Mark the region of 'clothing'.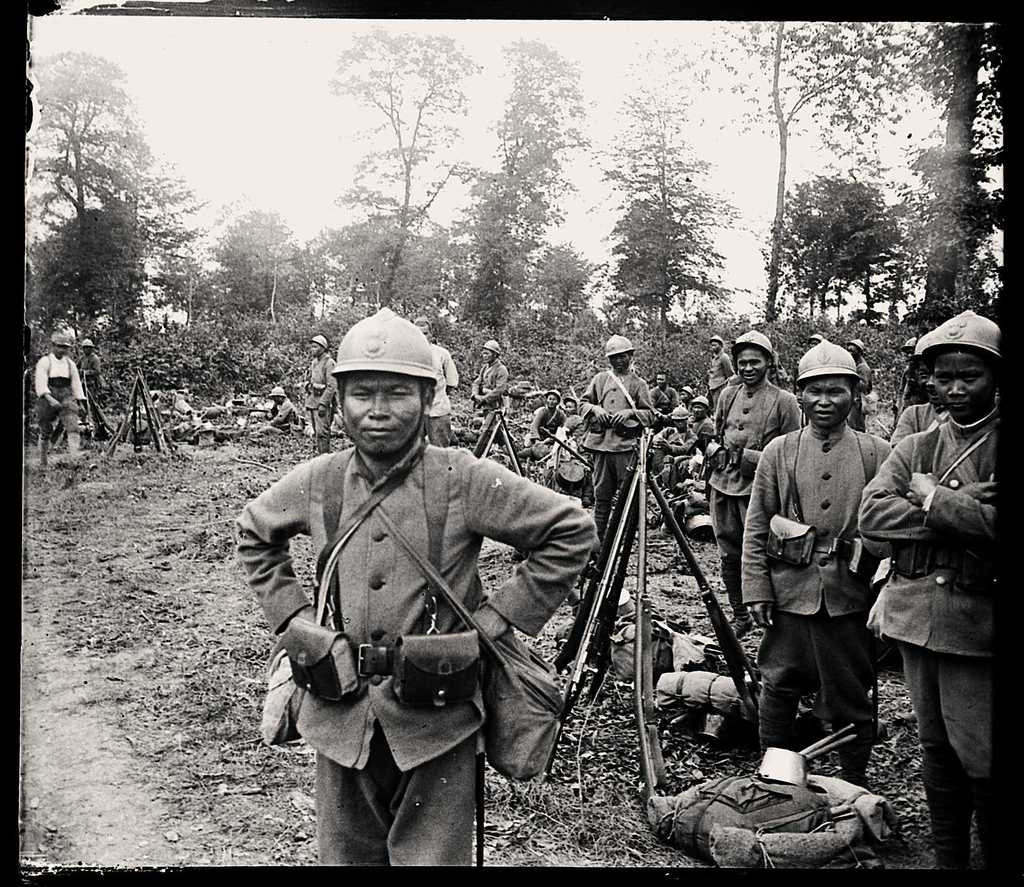
Region: left=77, top=353, right=104, bottom=387.
